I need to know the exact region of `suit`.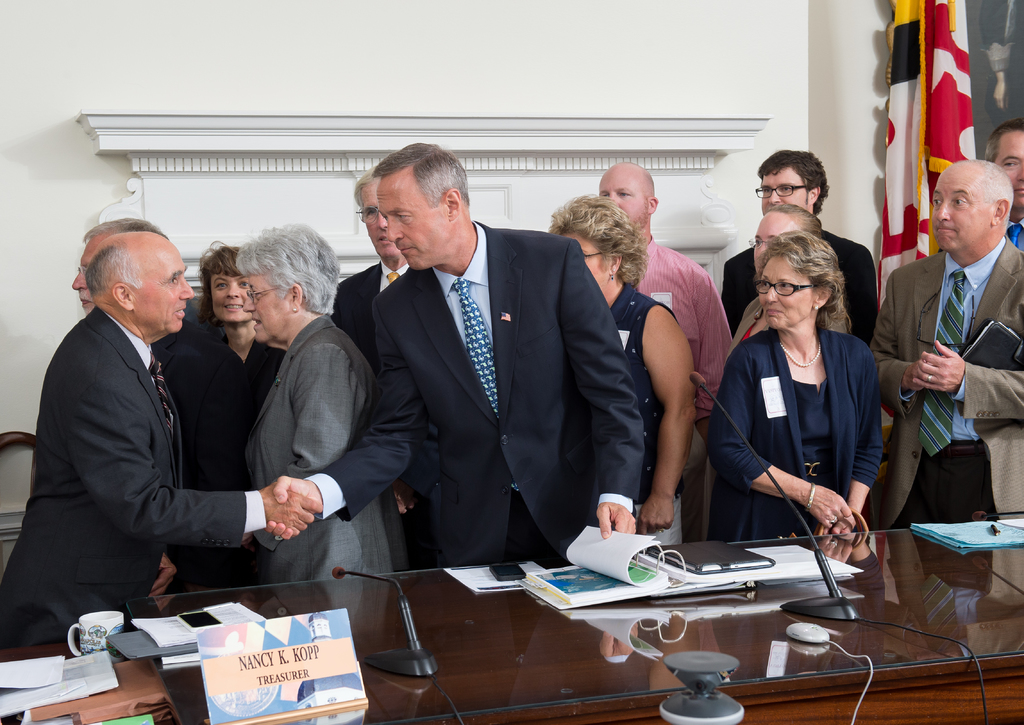
Region: [720,231,879,340].
